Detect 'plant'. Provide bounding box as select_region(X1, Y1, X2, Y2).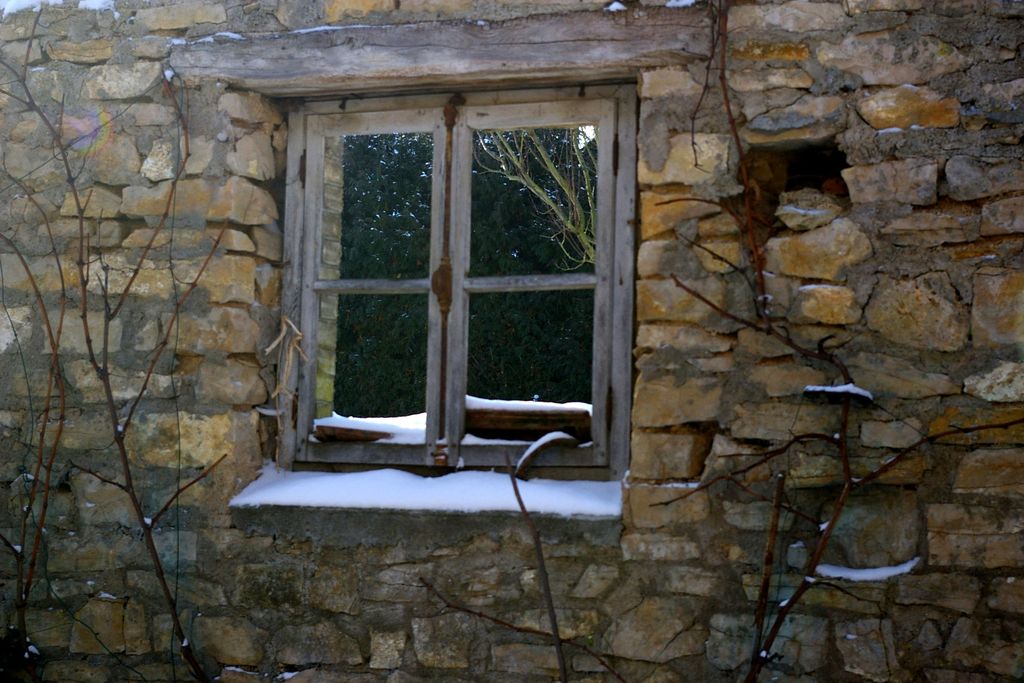
select_region(0, 0, 234, 682).
